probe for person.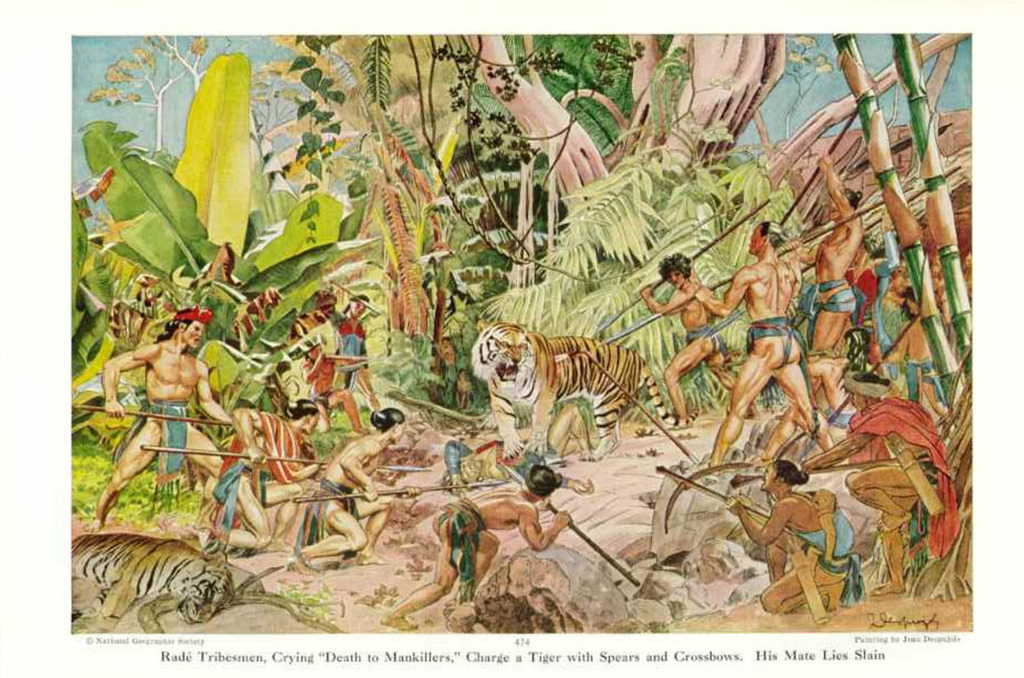
Probe result: select_region(392, 479, 561, 627).
